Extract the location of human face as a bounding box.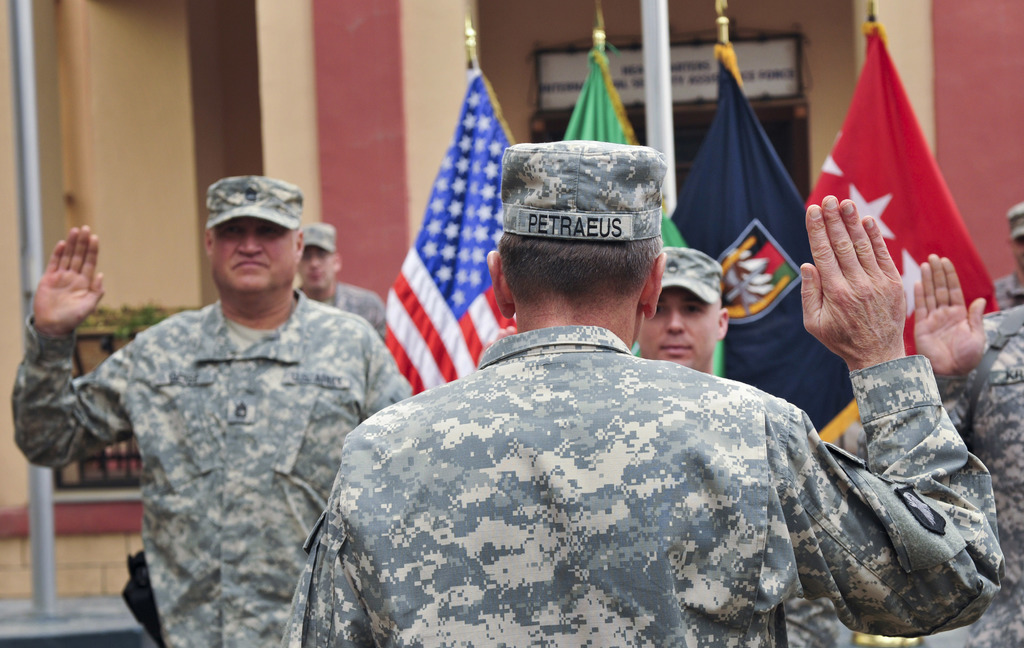
298:245:334:287.
